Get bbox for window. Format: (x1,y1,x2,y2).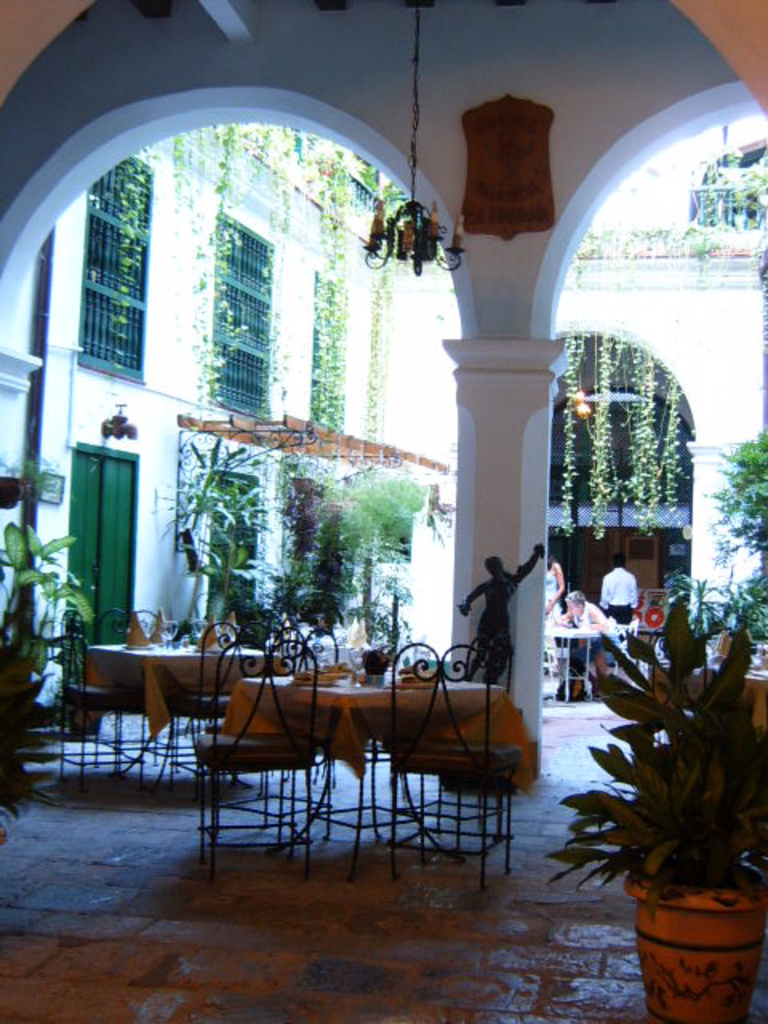
(310,272,355,430).
